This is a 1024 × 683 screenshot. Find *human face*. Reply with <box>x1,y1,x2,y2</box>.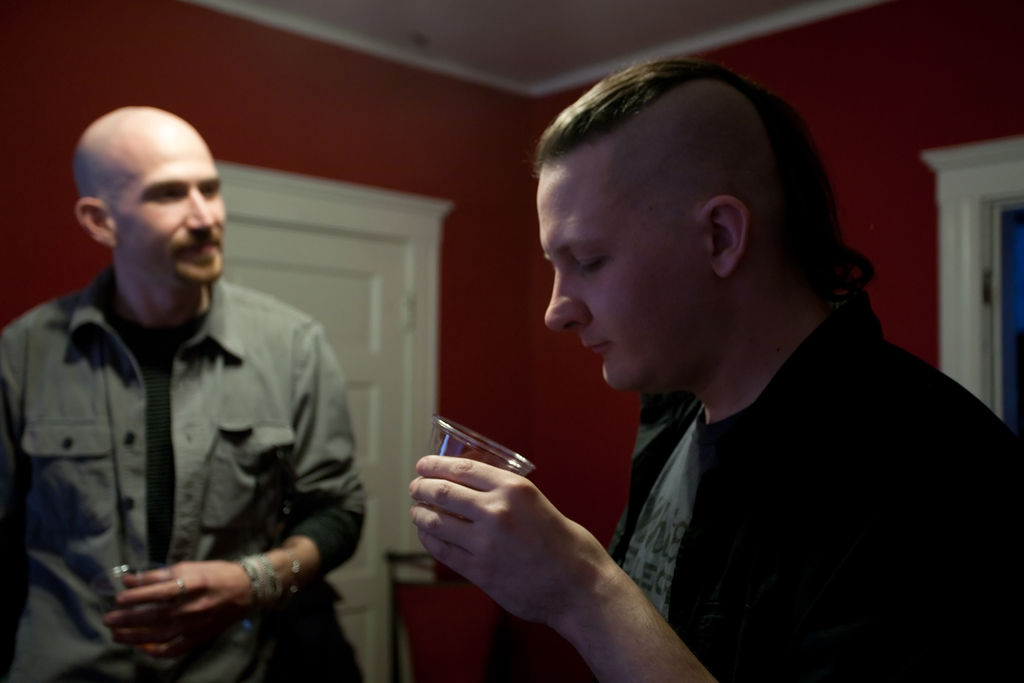
<box>540,154,714,390</box>.
